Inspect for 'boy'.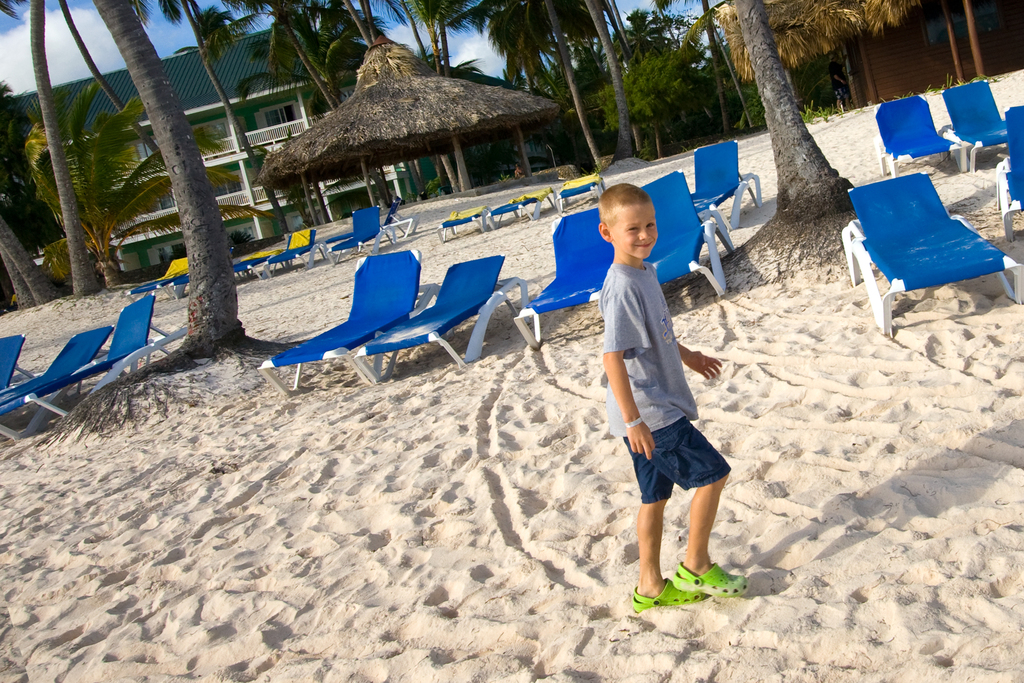
Inspection: rect(580, 184, 747, 607).
